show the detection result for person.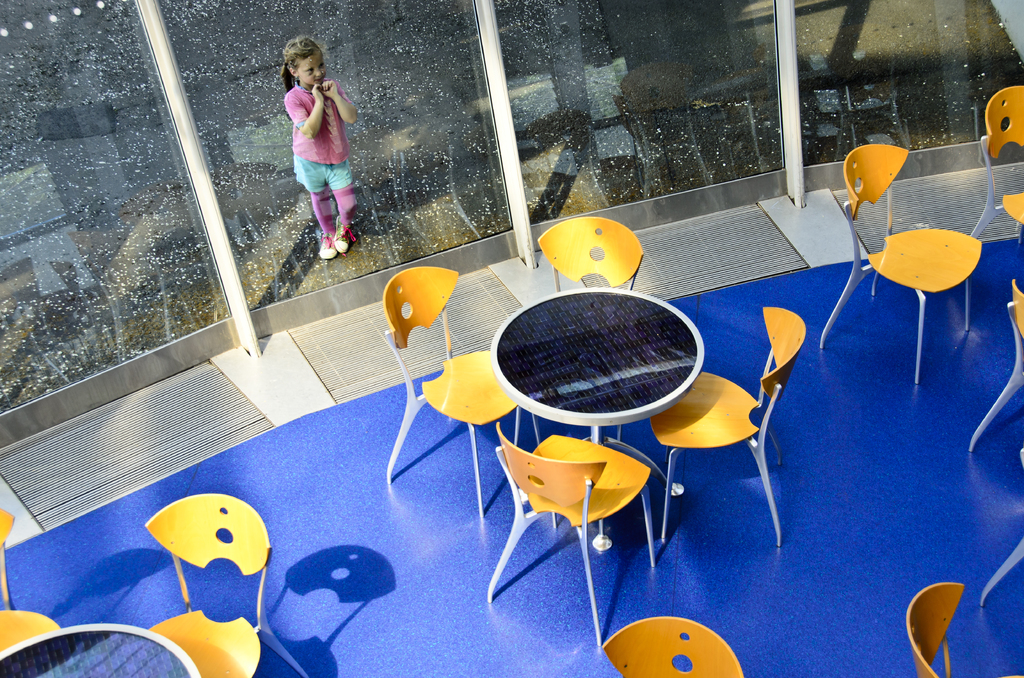
region(276, 36, 366, 276).
